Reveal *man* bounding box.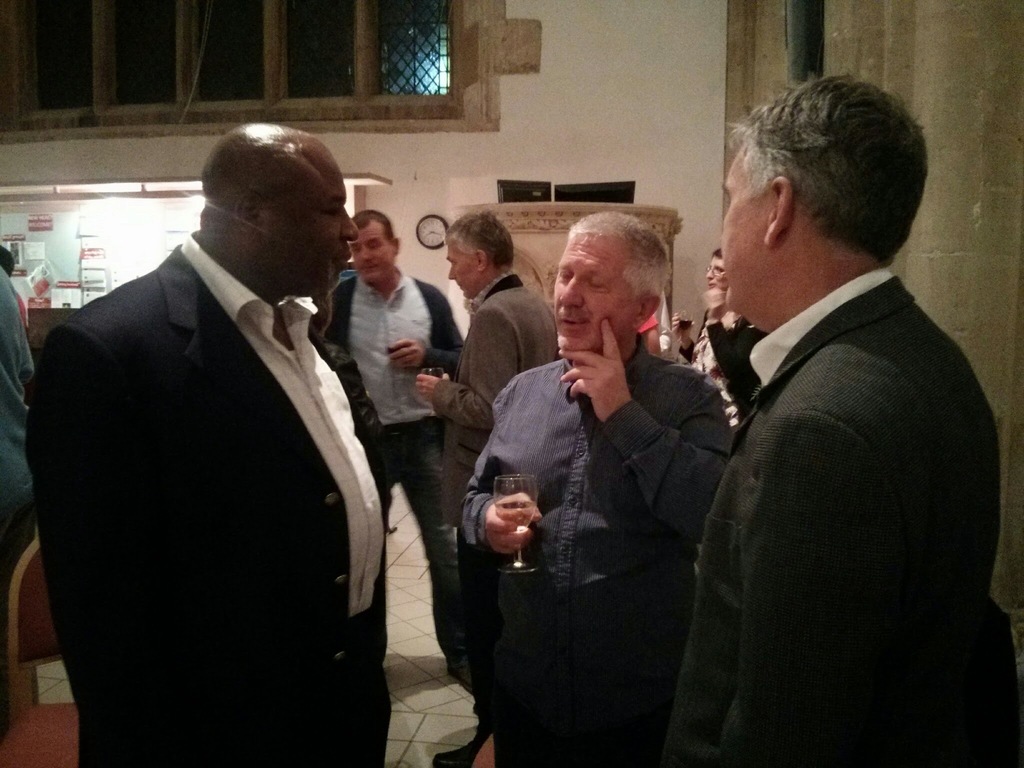
Revealed: bbox=[414, 212, 557, 767].
